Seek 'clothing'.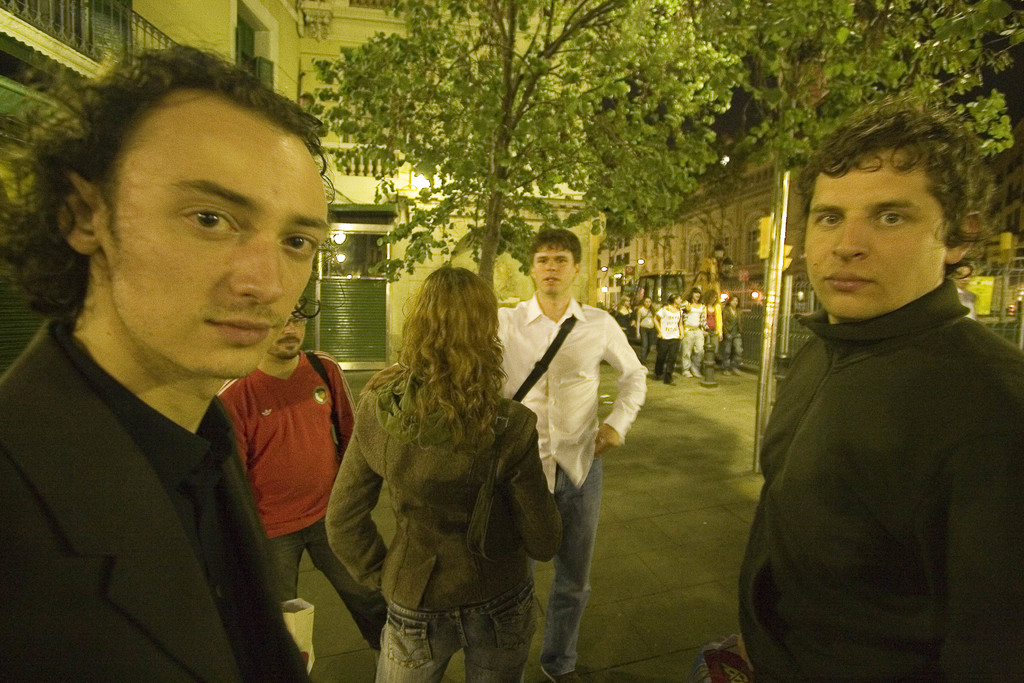
detection(325, 382, 566, 682).
